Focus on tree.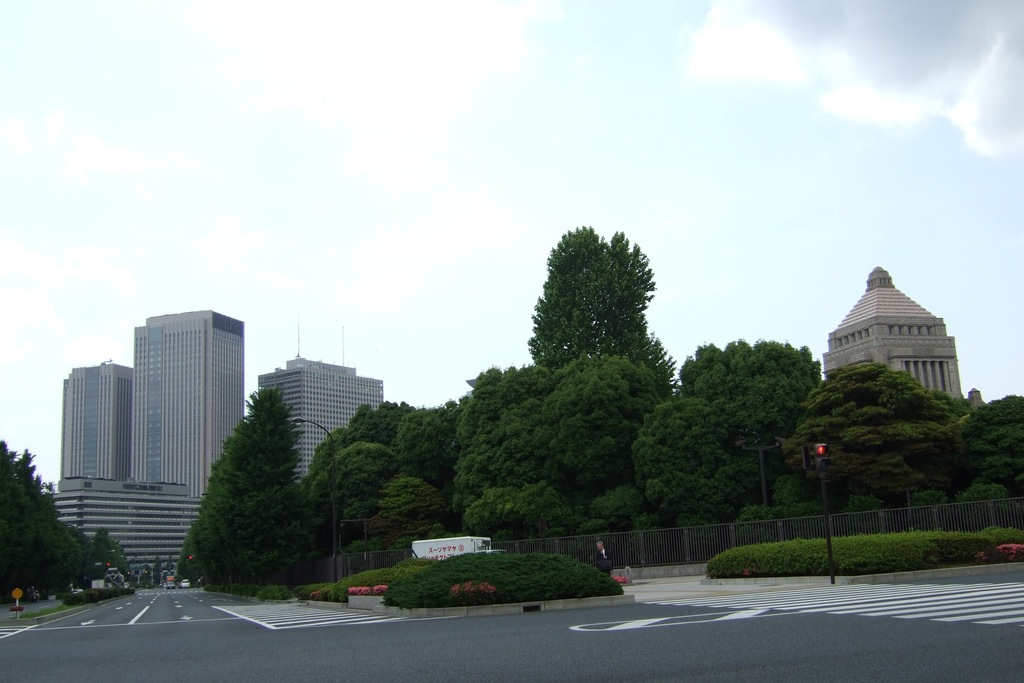
Focused at locate(62, 525, 92, 594).
